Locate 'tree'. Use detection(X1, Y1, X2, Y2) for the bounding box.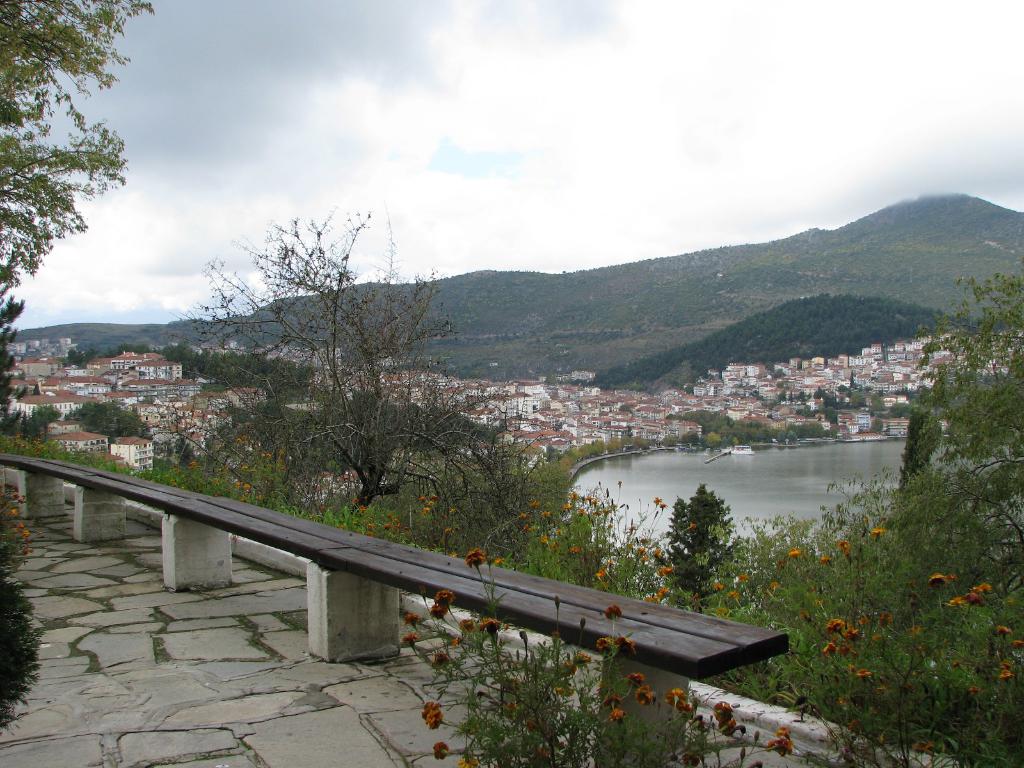
detection(689, 488, 735, 592).
